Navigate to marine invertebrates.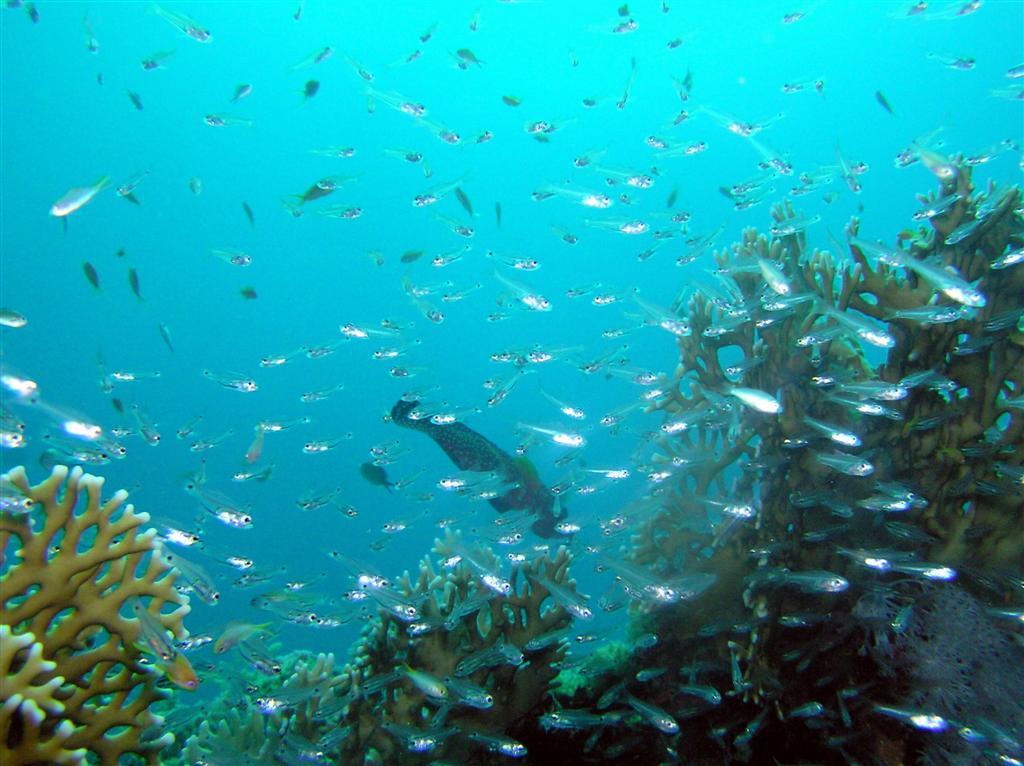
Navigation target: select_region(305, 341, 340, 360).
